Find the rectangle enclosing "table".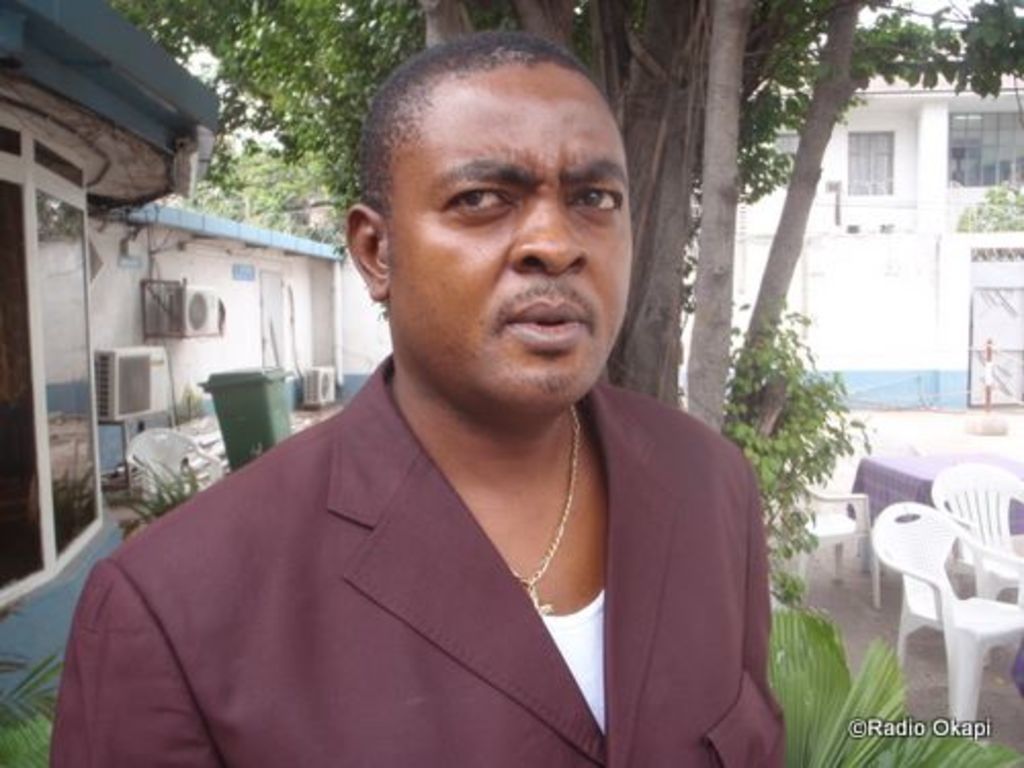
bbox=(94, 408, 176, 504).
